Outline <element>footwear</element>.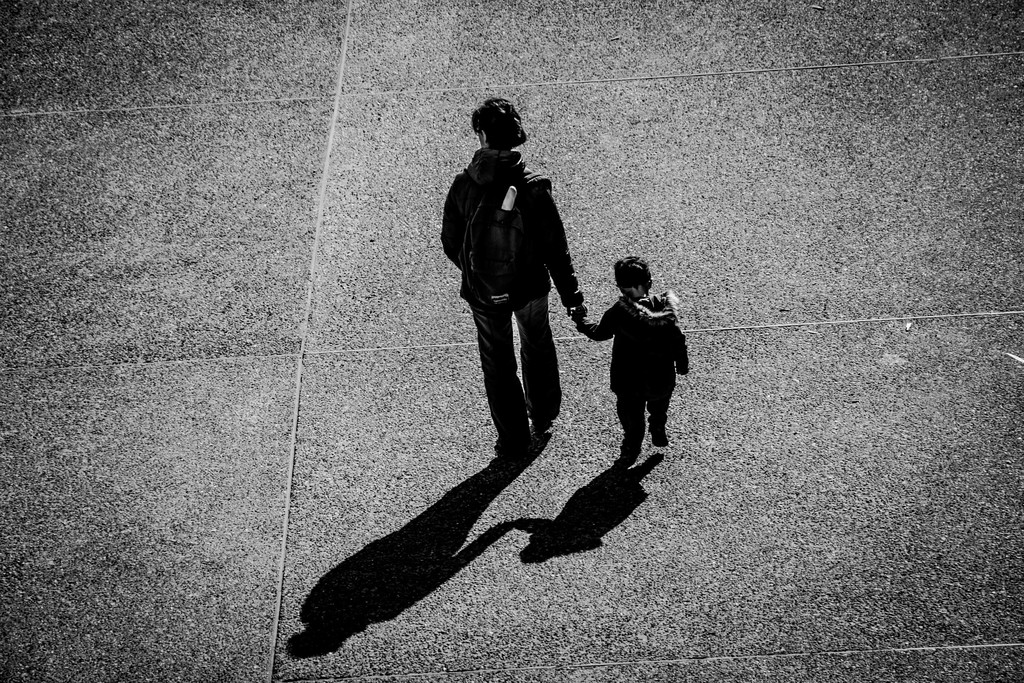
Outline: box=[650, 432, 669, 445].
